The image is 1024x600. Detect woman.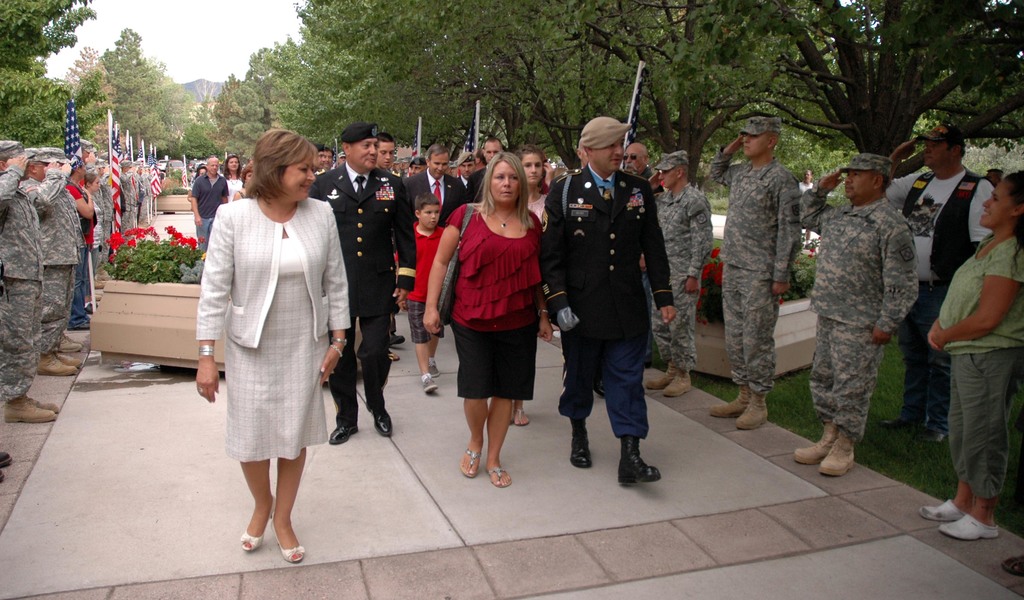
Detection: left=191, top=127, right=363, bottom=567.
